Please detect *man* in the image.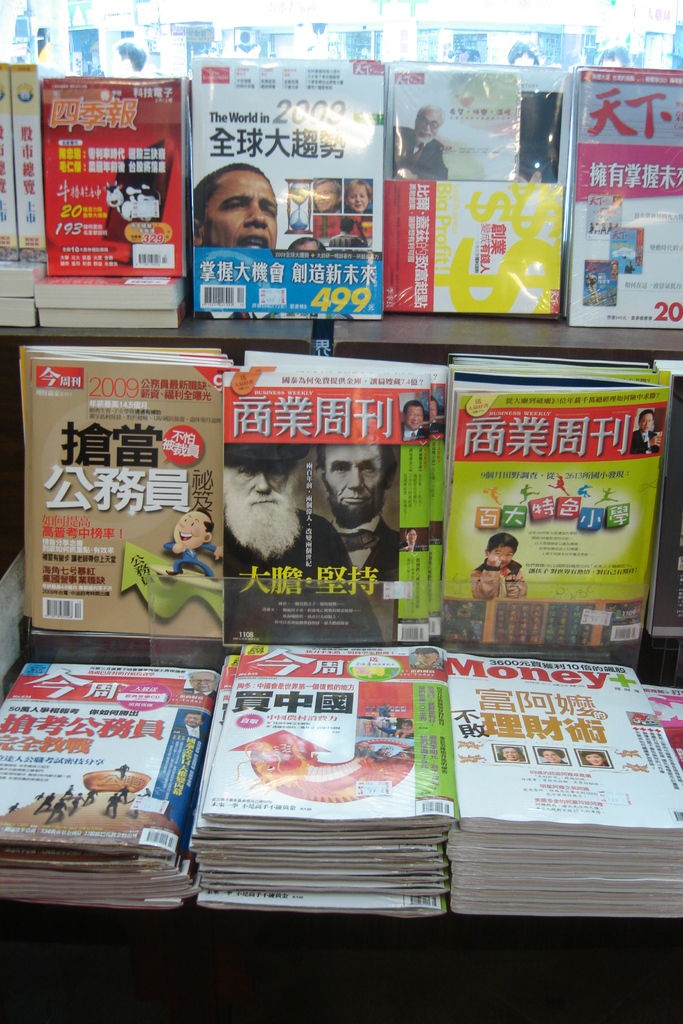
391, 104, 447, 185.
